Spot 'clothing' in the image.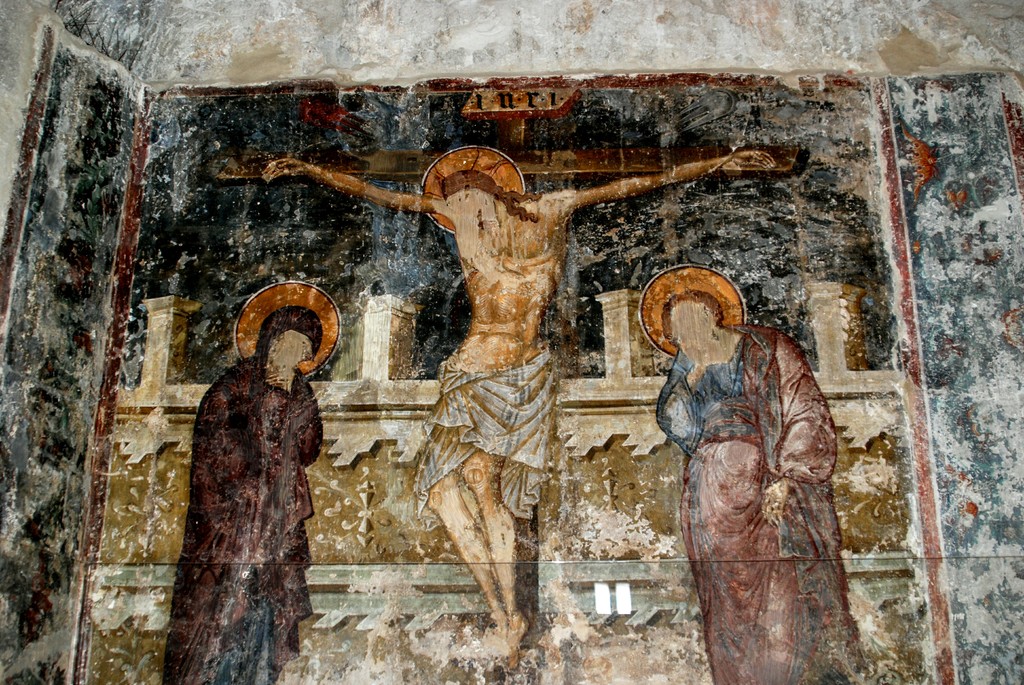
'clothing' found at bbox=(164, 356, 324, 684).
